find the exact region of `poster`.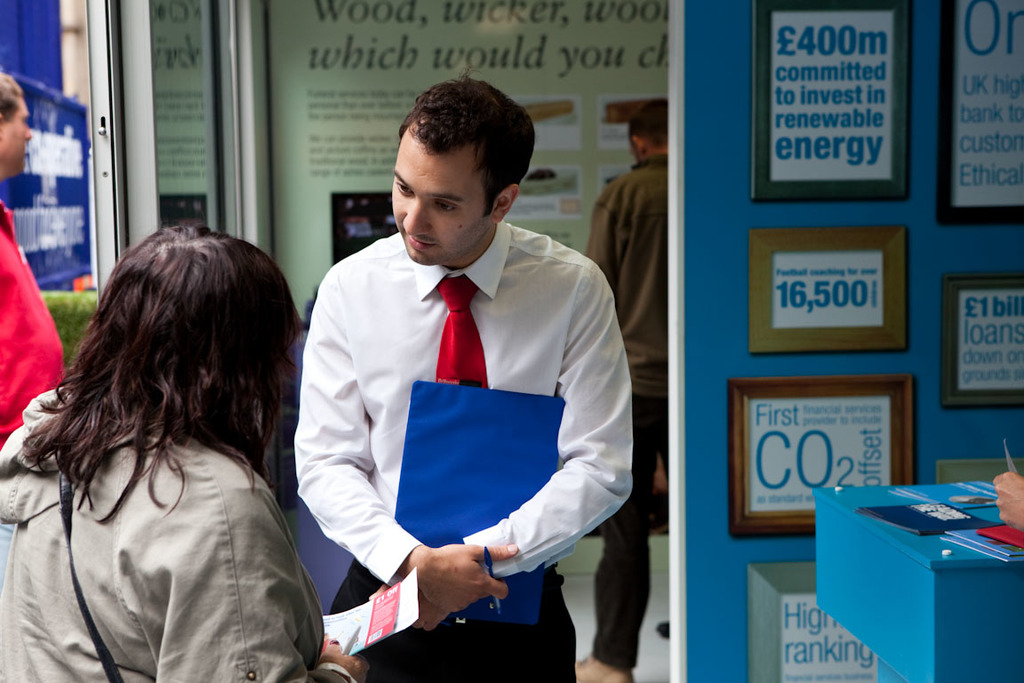
Exact region: [x1=768, y1=251, x2=883, y2=330].
